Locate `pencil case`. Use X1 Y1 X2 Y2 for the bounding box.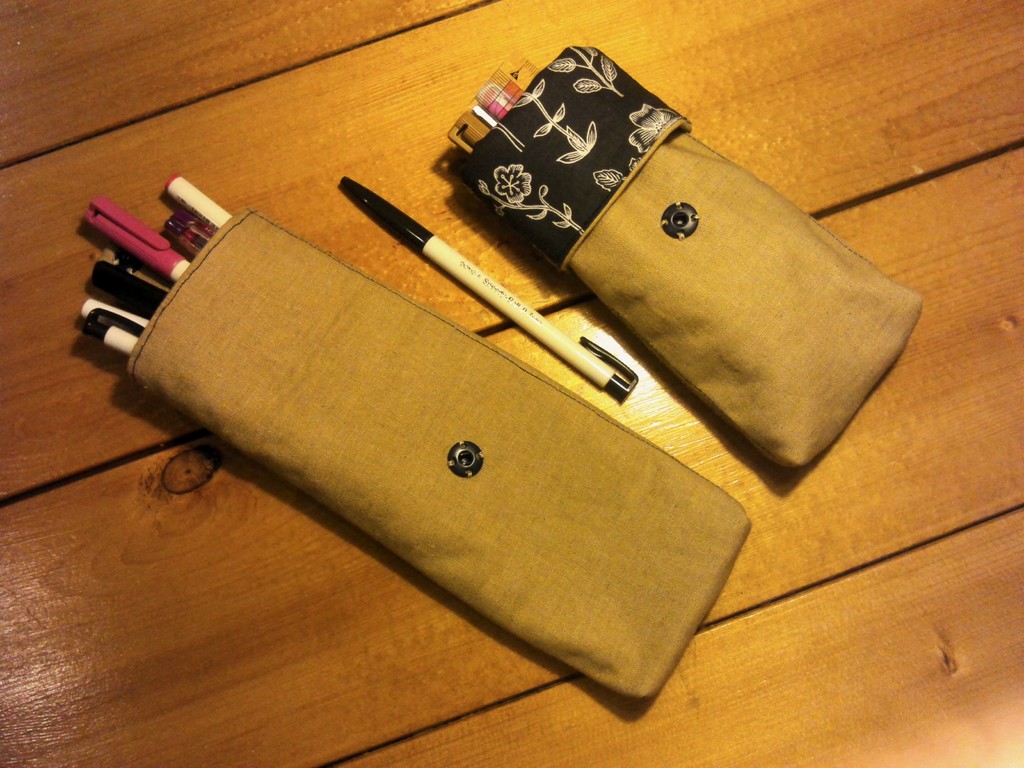
454 40 920 471.
